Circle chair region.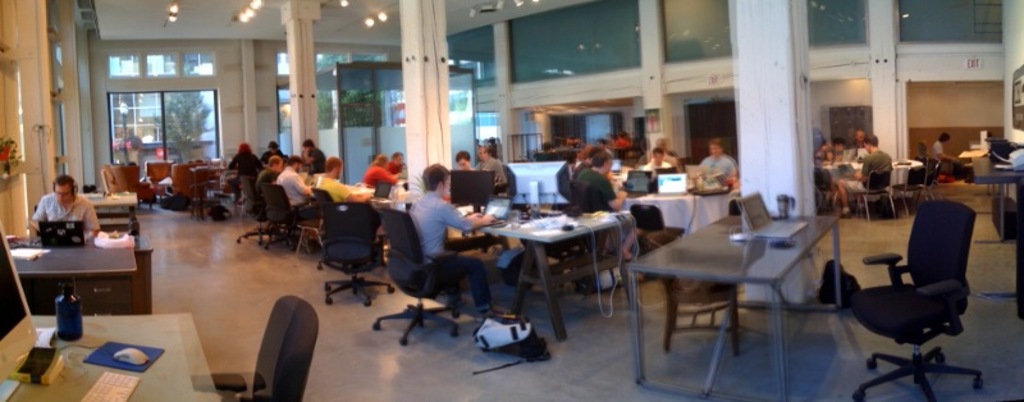
Region: bbox=[735, 193, 776, 228].
